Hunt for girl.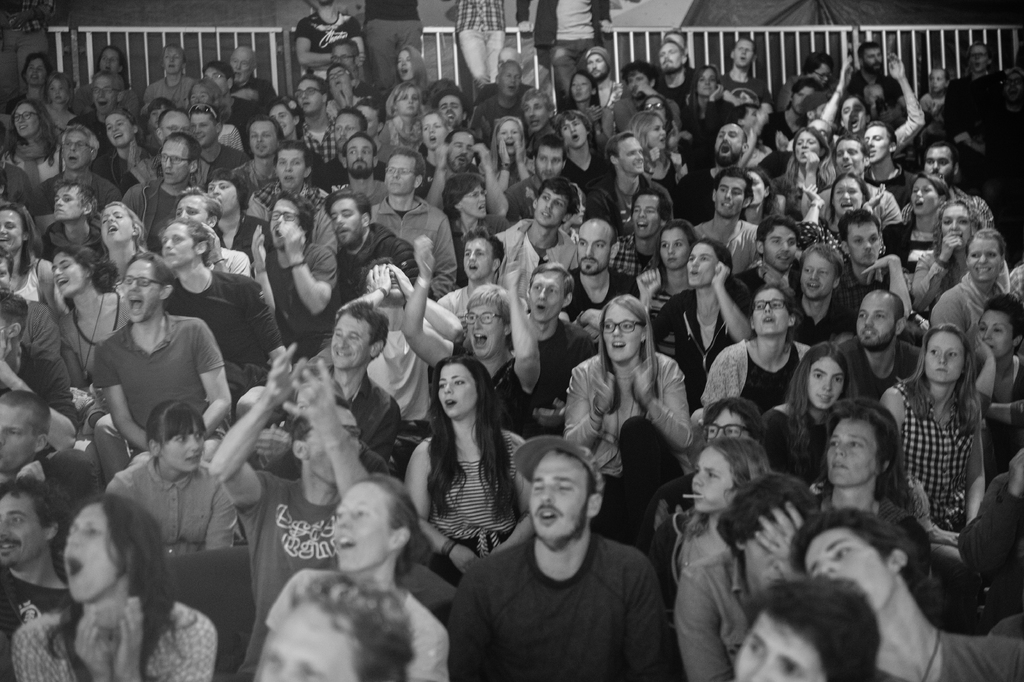
Hunted down at bbox(483, 116, 533, 198).
